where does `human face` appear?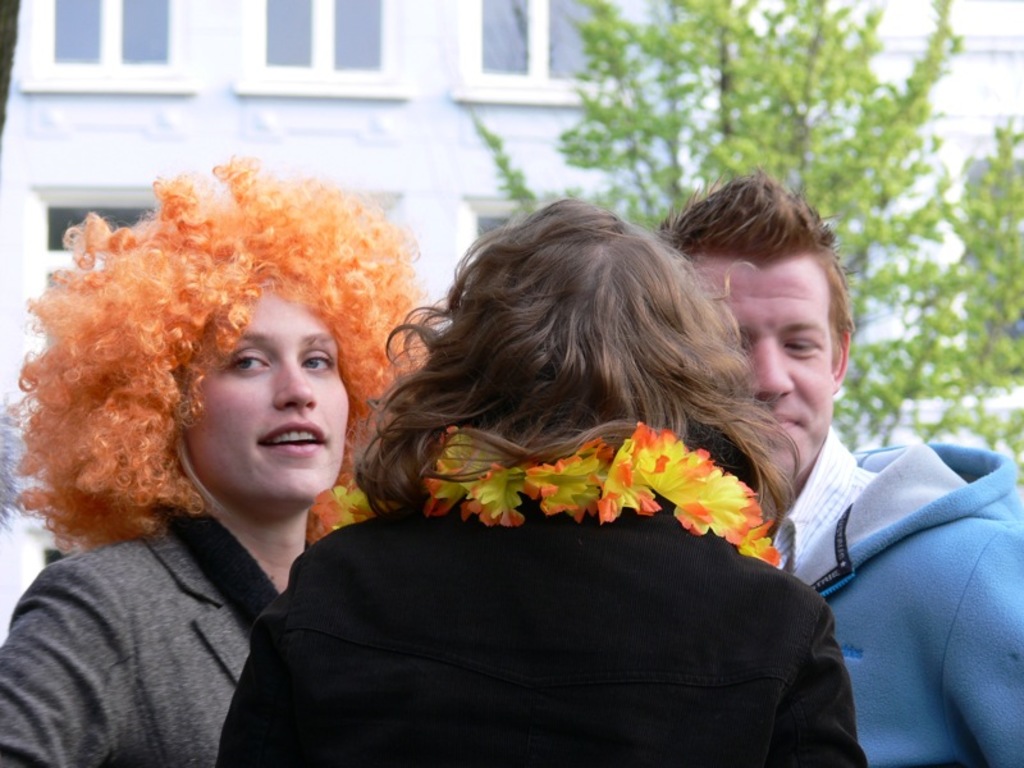
Appears at Rect(191, 292, 349, 509).
